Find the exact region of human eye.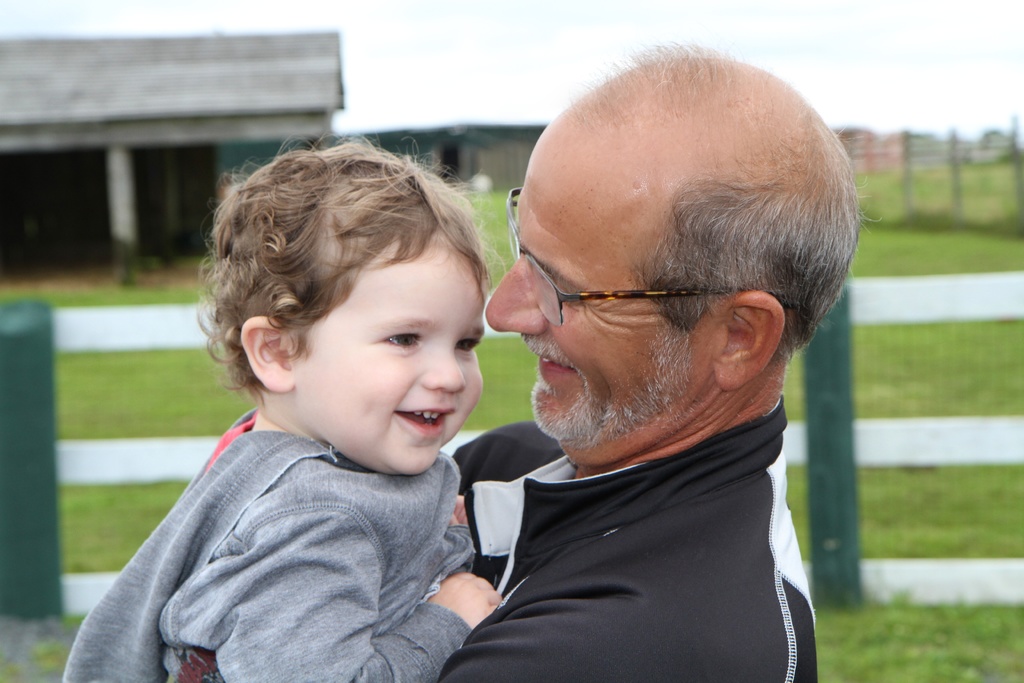
Exact region: [x1=451, y1=333, x2=479, y2=359].
